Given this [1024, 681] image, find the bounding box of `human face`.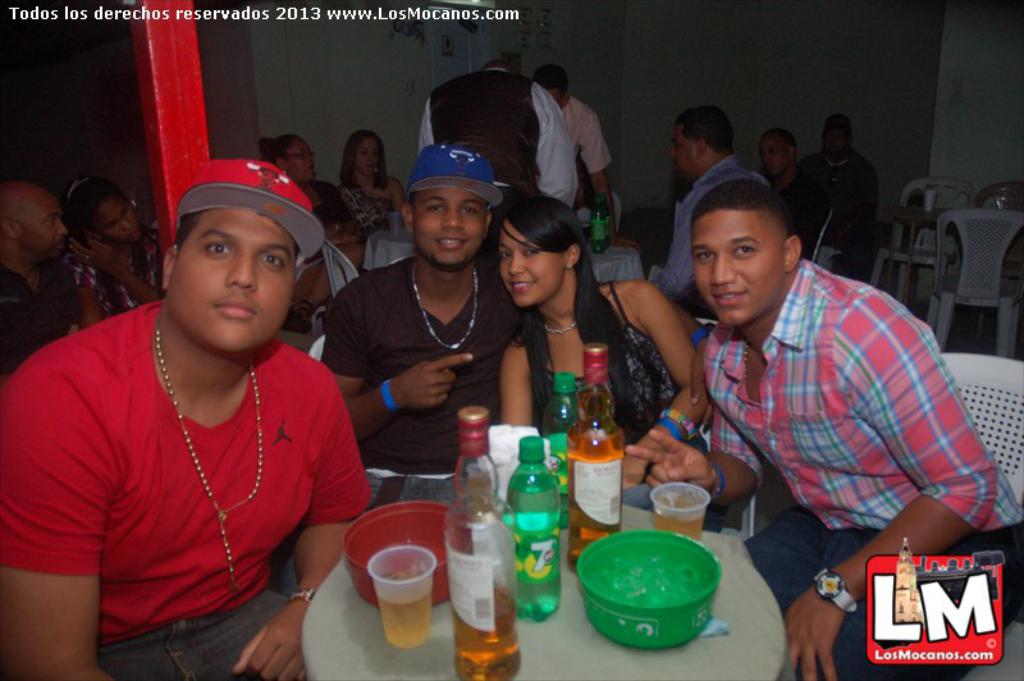
[694,206,786,323].
